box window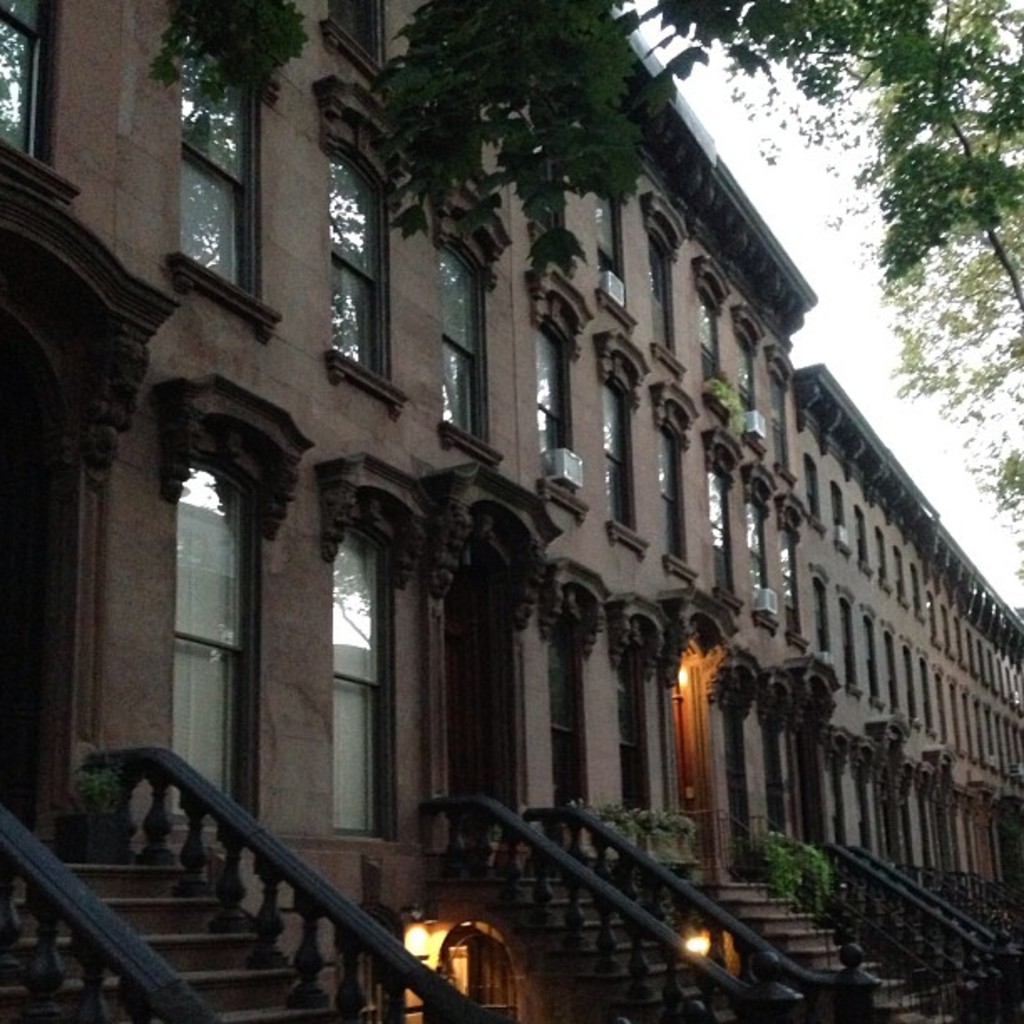
left=326, top=450, right=432, bottom=842
